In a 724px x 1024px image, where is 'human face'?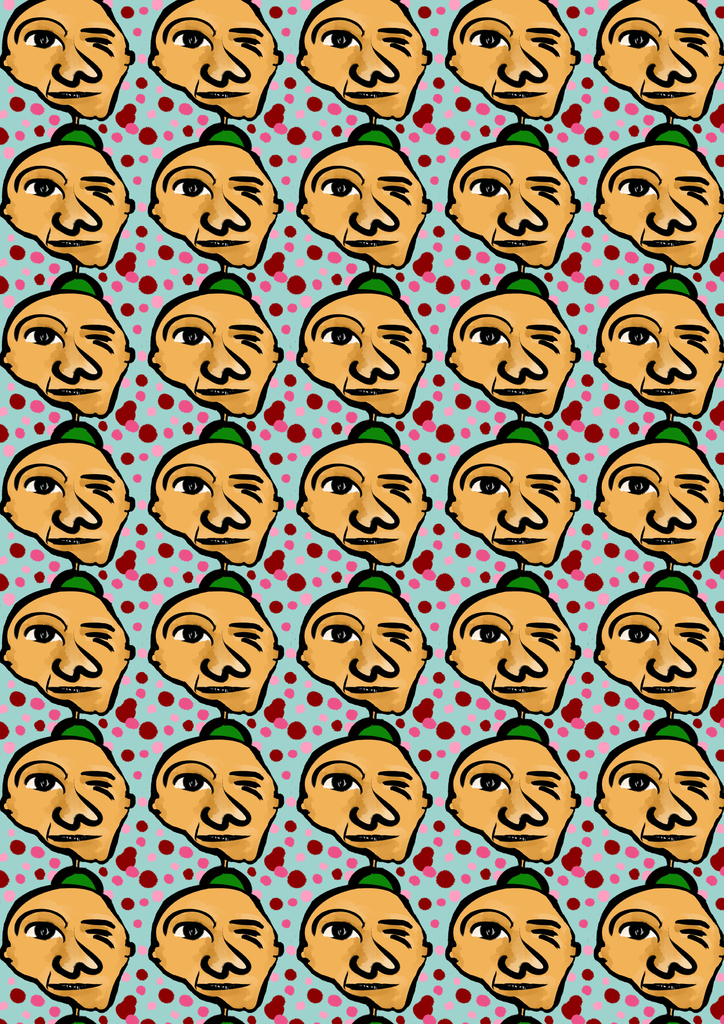
299/863/449/1023.
